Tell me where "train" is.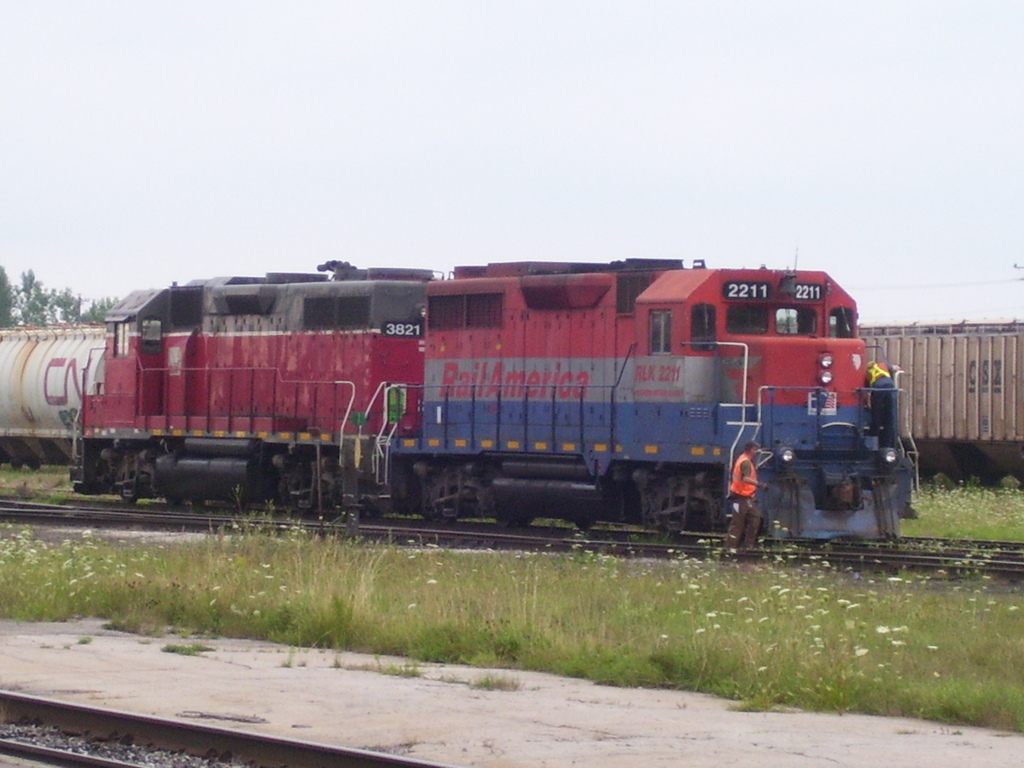
"train" is at locate(68, 254, 915, 545).
